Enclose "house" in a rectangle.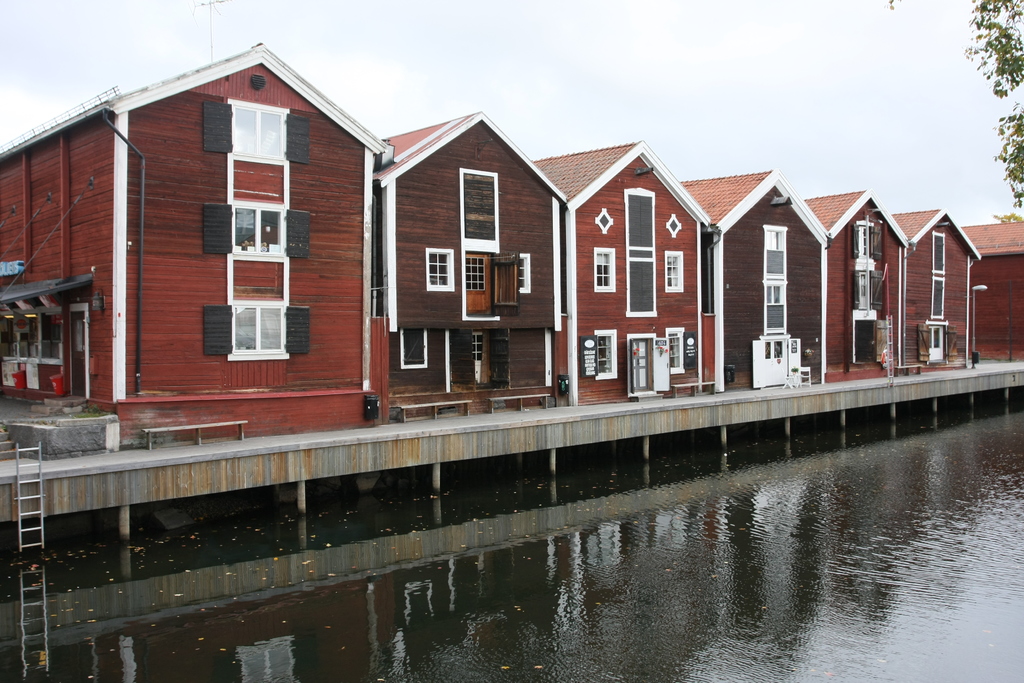
crop(674, 161, 837, 388).
